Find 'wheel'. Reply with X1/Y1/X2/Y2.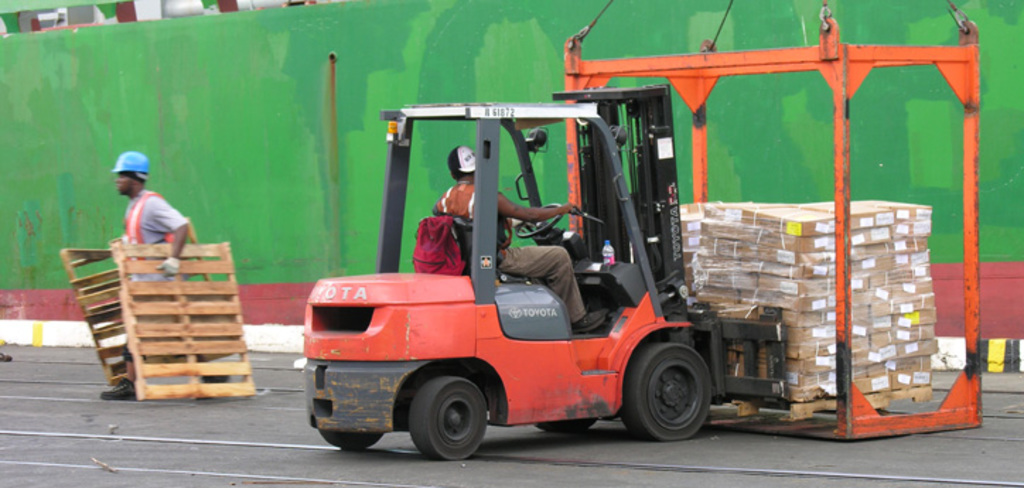
540/419/595/433.
